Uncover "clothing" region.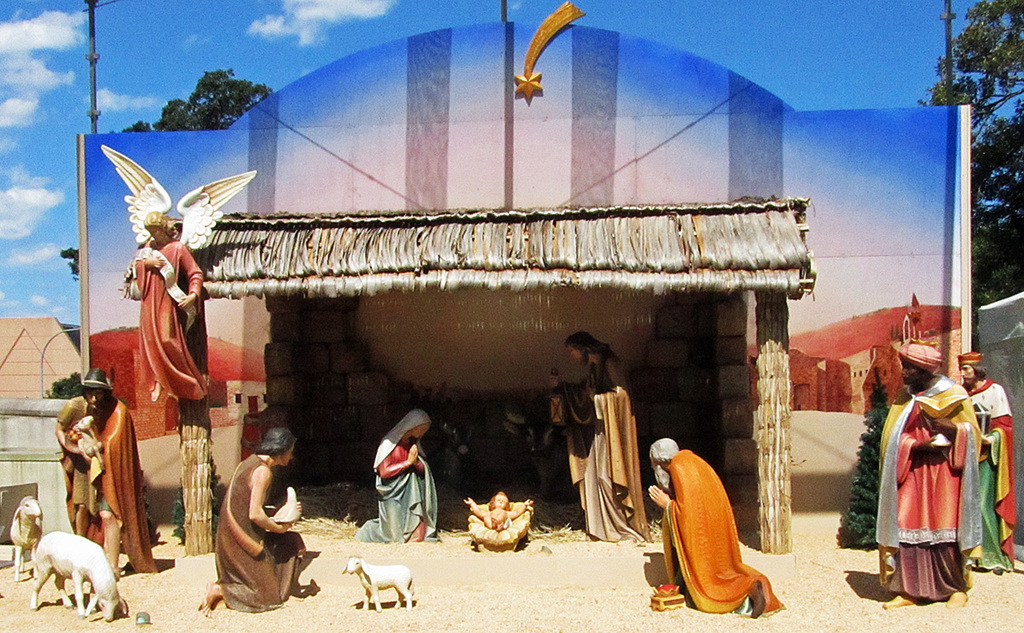
Uncovered: 55:394:166:575.
